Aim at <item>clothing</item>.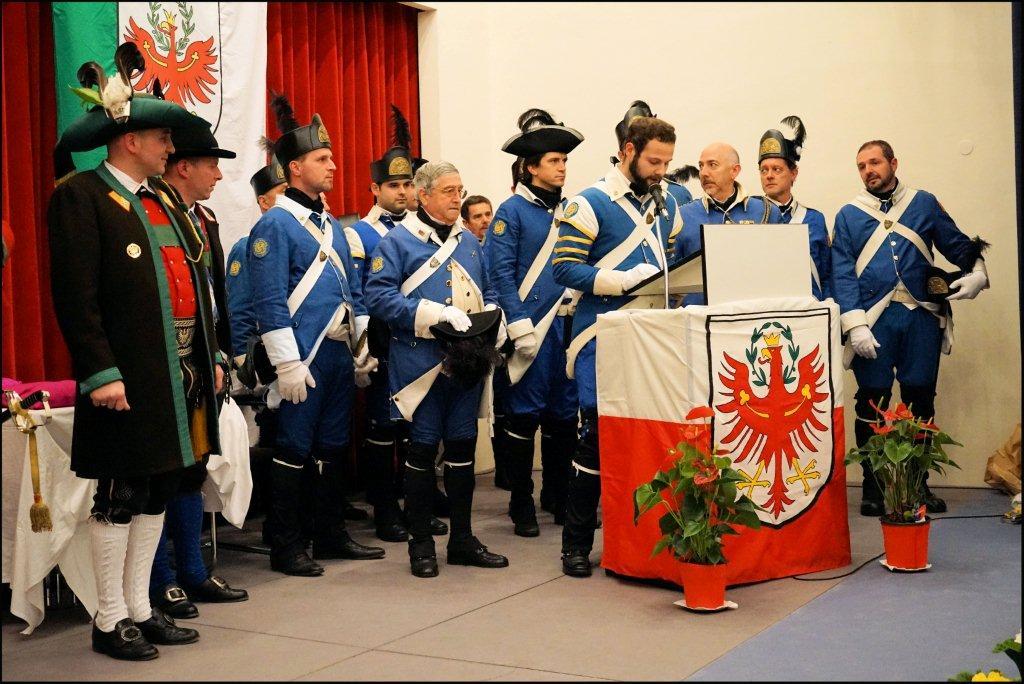
Aimed at 755:204:850:309.
